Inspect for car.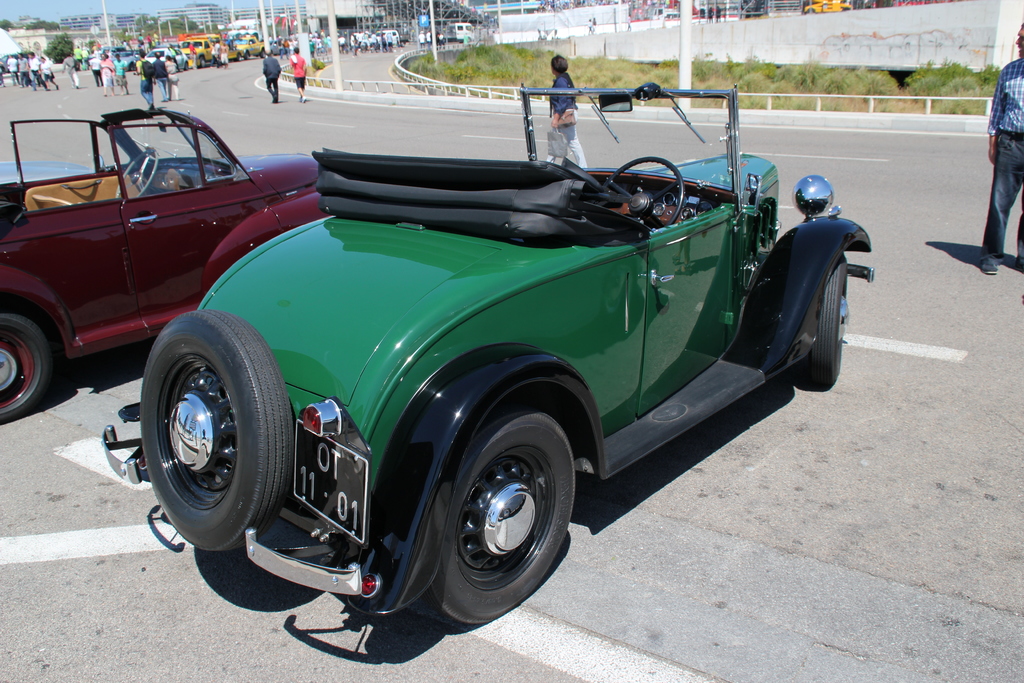
Inspection: x1=181, y1=37, x2=212, y2=67.
